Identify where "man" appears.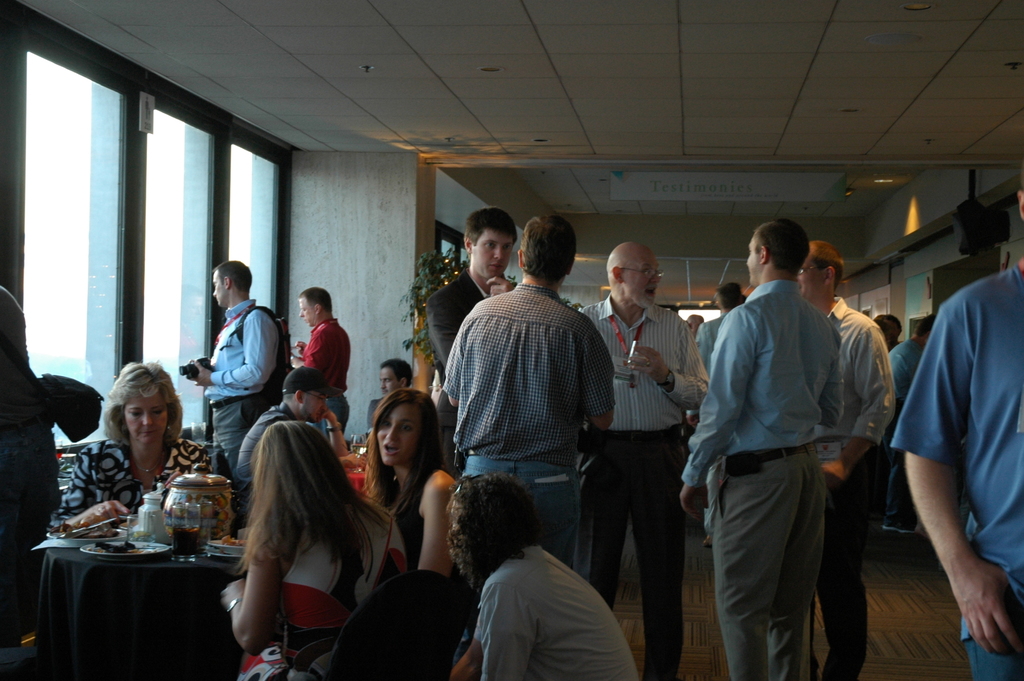
Appears at rect(682, 221, 839, 680).
